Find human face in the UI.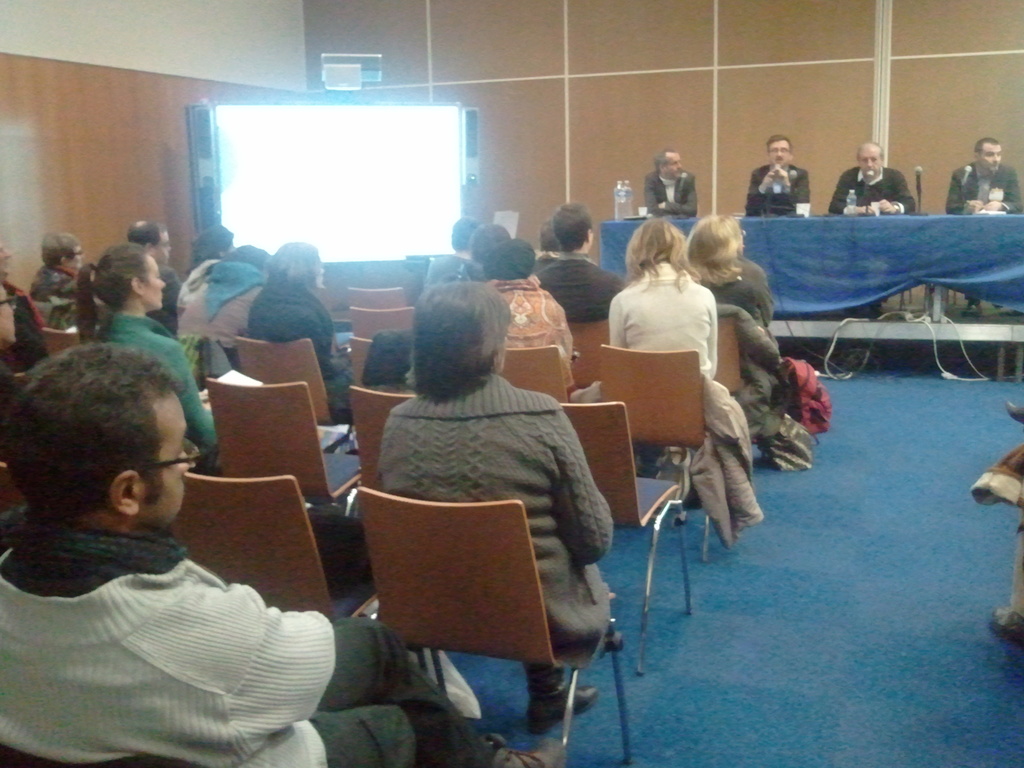
UI element at {"left": 862, "top": 147, "right": 879, "bottom": 174}.
